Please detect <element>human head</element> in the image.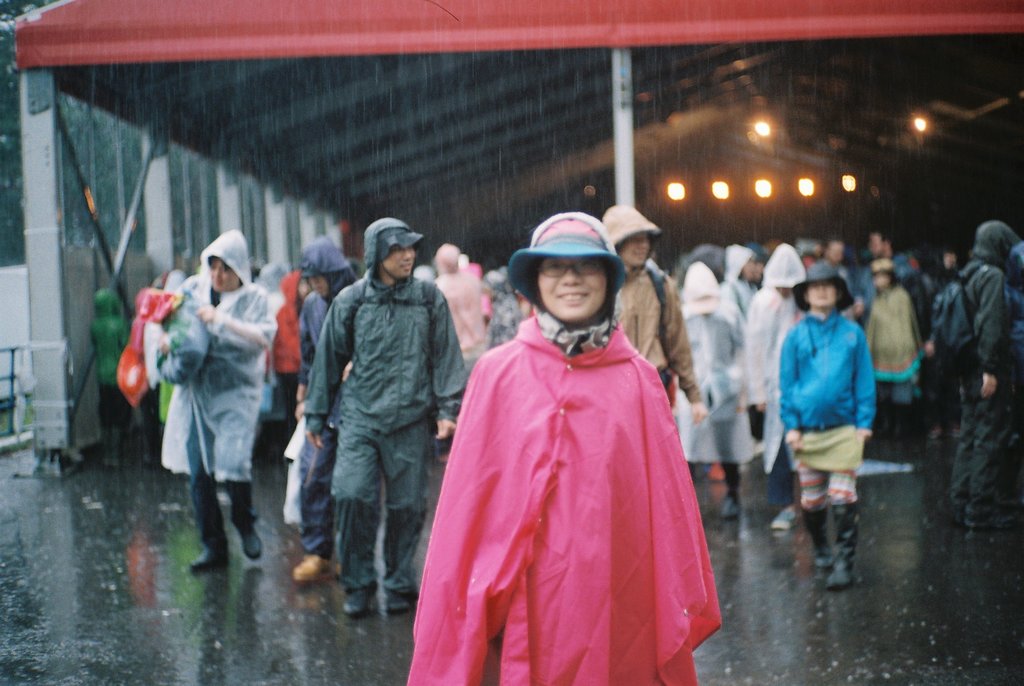
detection(793, 266, 851, 311).
